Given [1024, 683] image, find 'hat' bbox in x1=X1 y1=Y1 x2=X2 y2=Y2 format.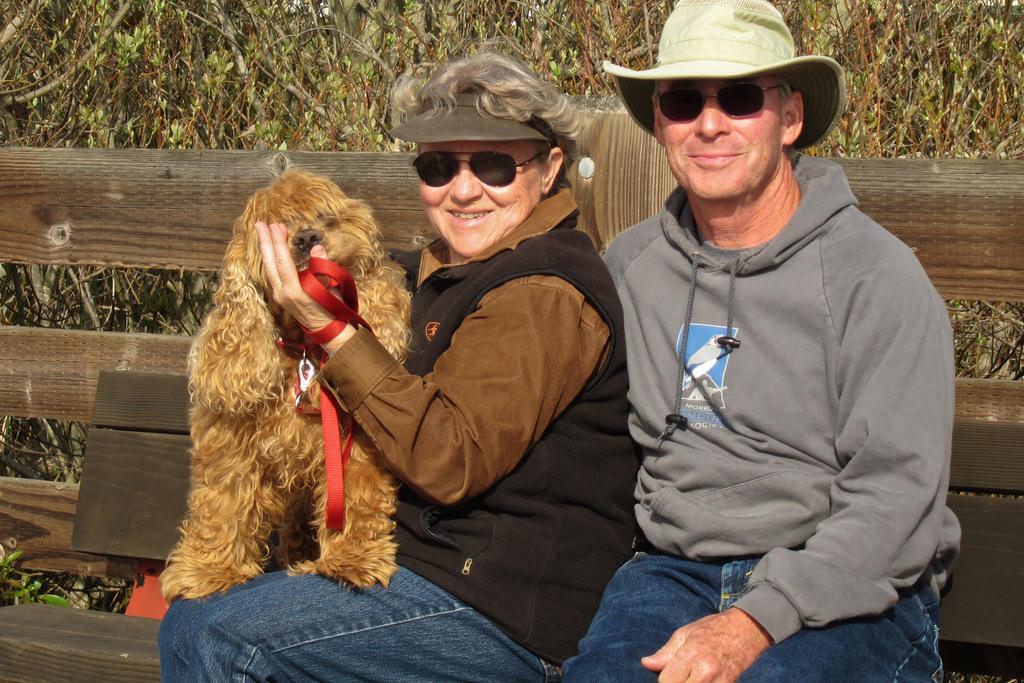
x1=602 y1=0 x2=845 y2=148.
